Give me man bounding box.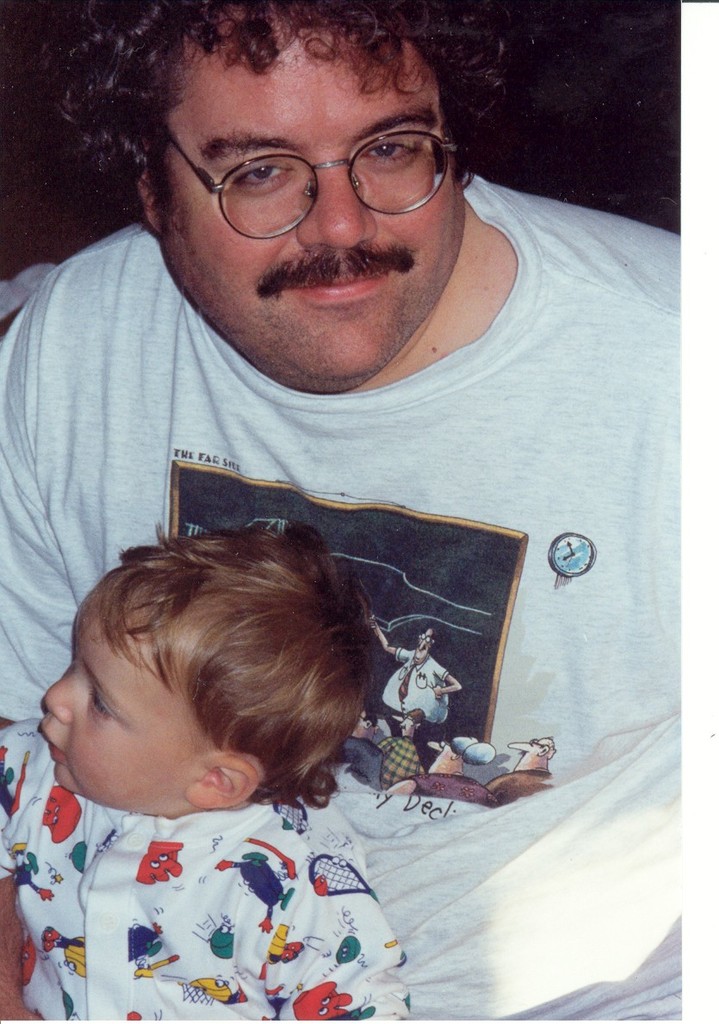
BBox(0, 35, 682, 926).
